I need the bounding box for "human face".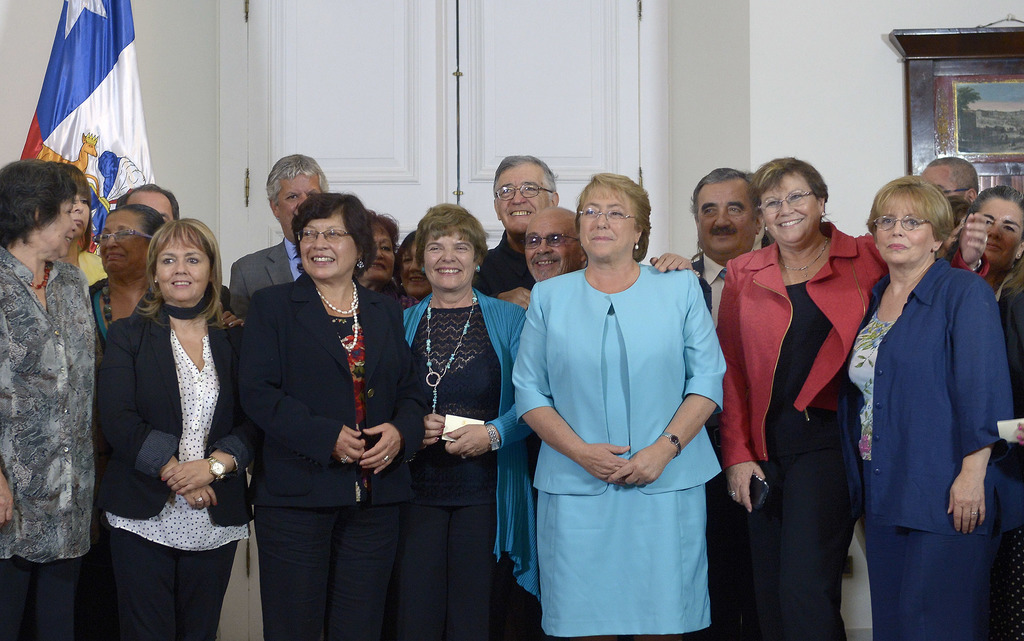
Here it is: x1=362, y1=229, x2=395, y2=281.
